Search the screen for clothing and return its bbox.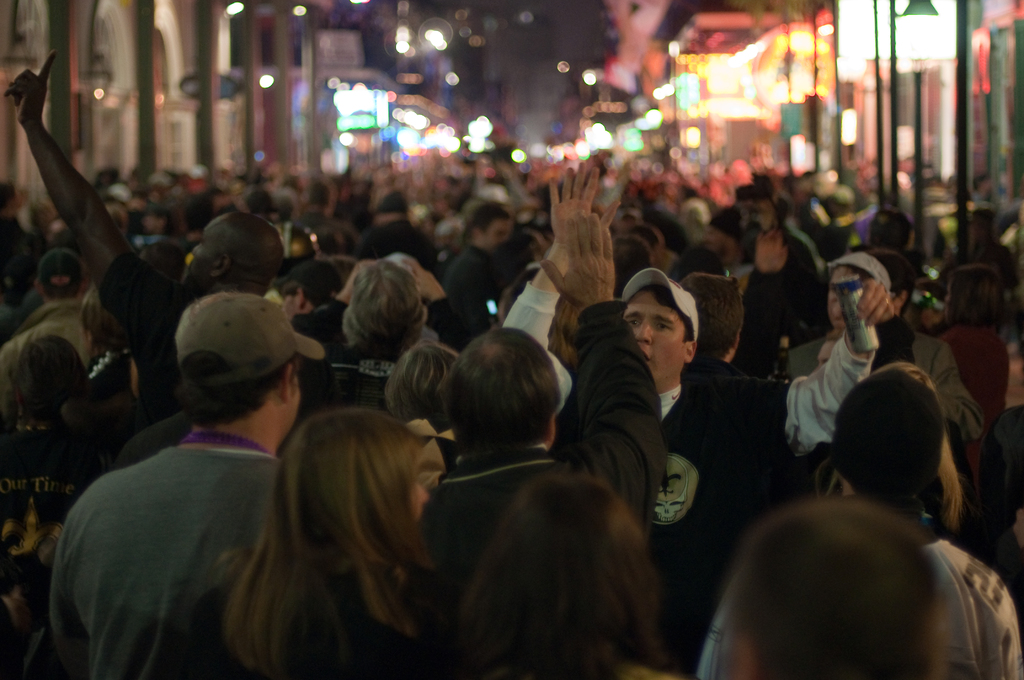
Found: {"x1": 74, "y1": 309, "x2": 351, "y2": 641}.
